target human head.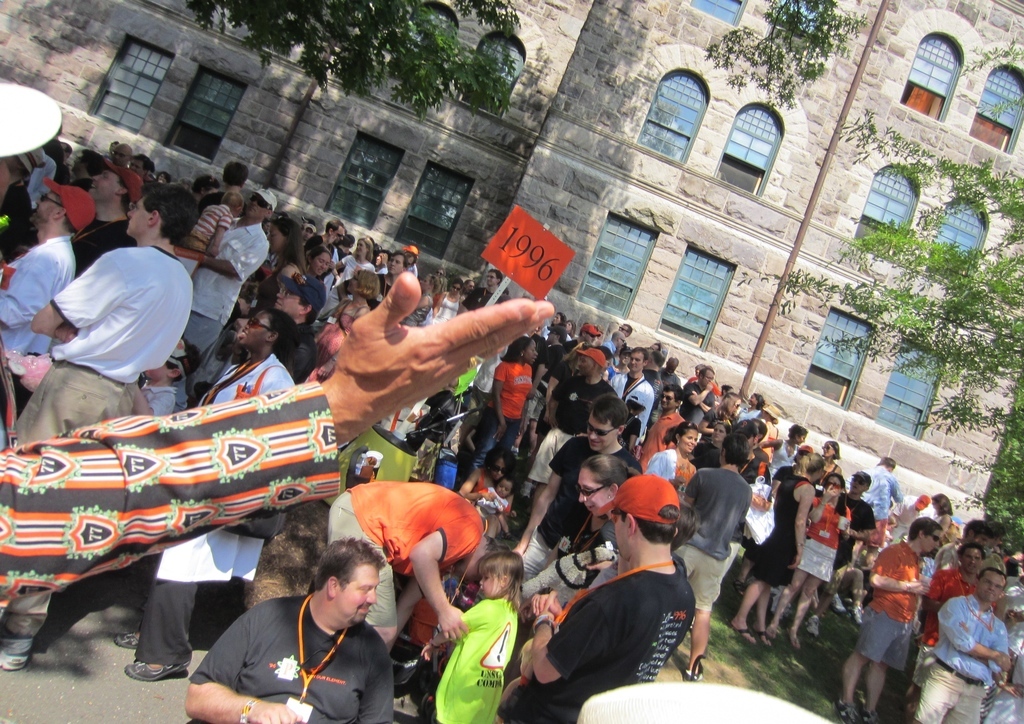
Target region: [x1=448, y1=275, x2=463, y2=294].
